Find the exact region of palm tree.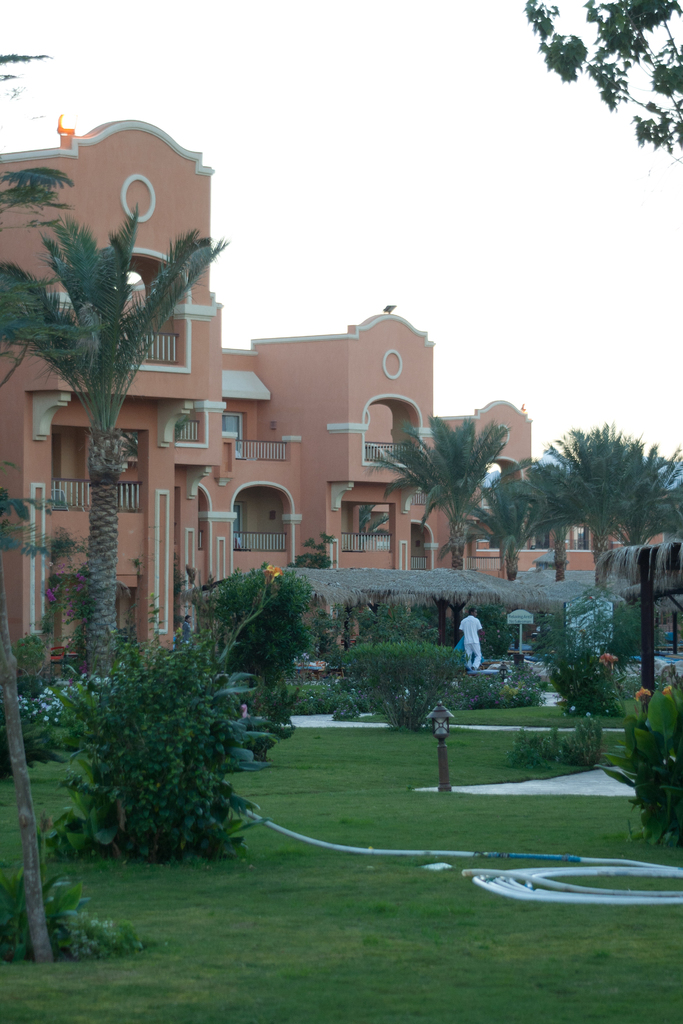
Exact region: x1=557 y1=436 x2=669 y2=626.
